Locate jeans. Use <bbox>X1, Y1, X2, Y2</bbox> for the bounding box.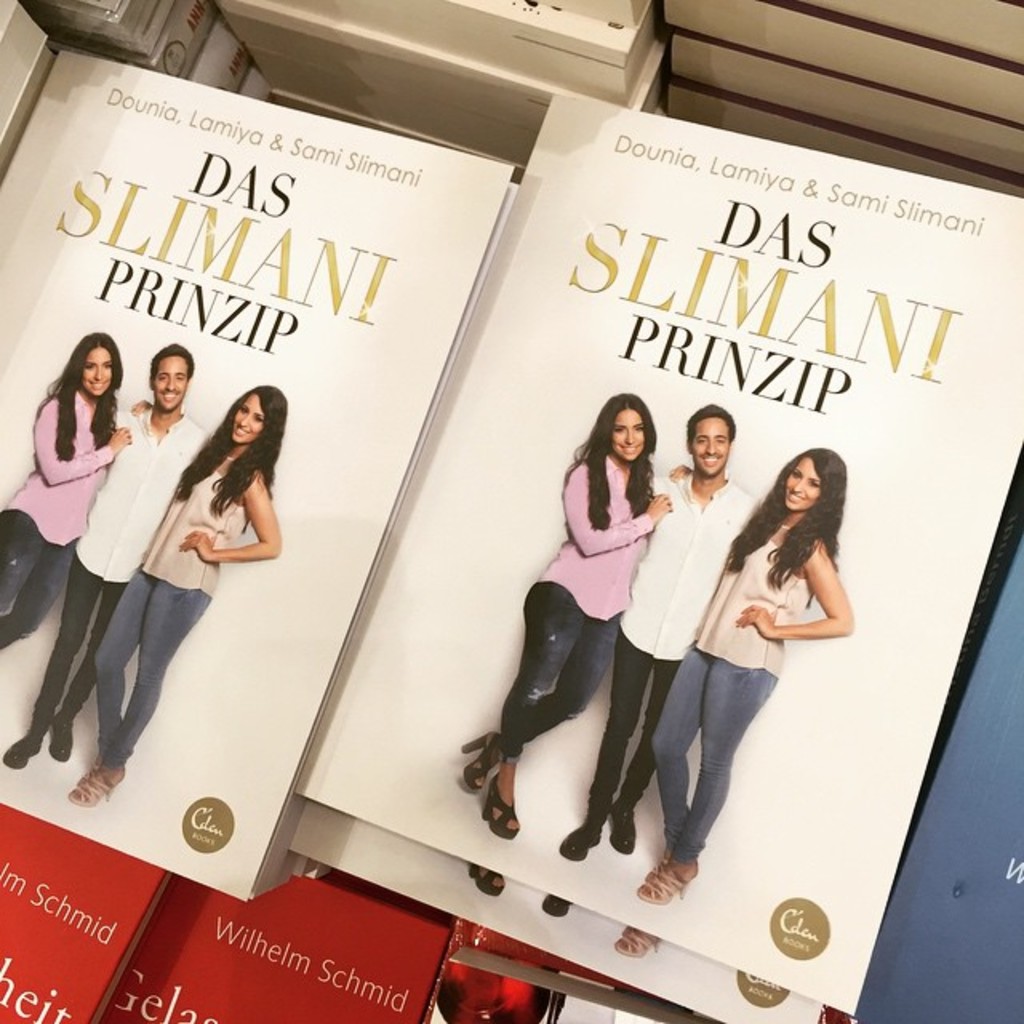
<bbox>590, 638, 664, 816</bbox>.
